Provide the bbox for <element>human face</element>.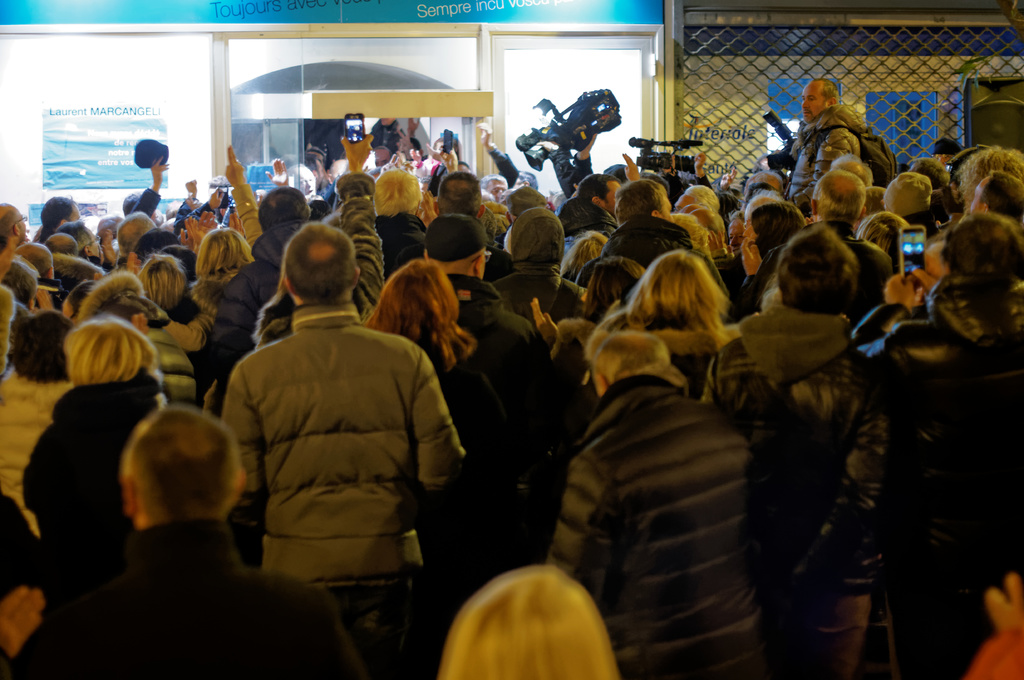
select_region(486, 178, 509, 196).
